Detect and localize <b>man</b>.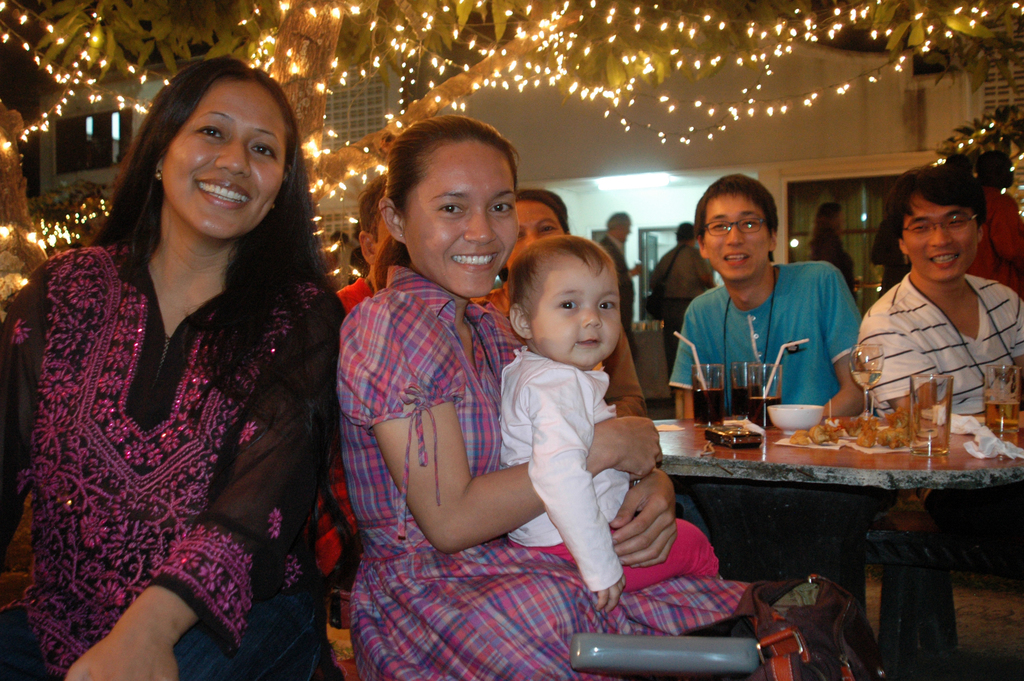
Localized at 594 204 646 375.
